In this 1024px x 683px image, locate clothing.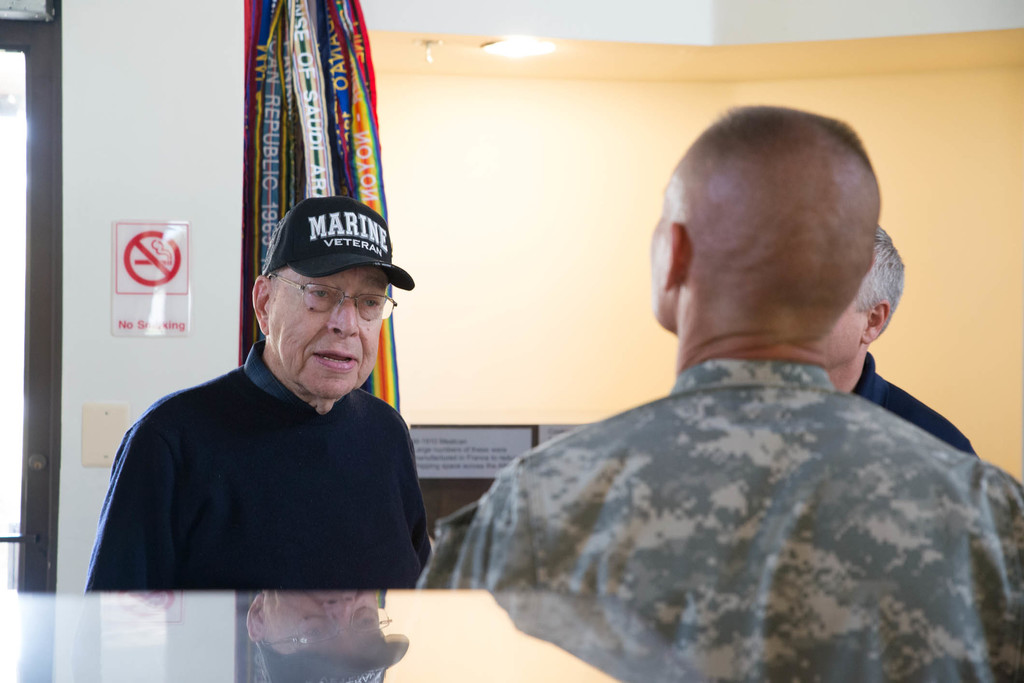
Bounding box: locate(84, 336, 424, 587).
